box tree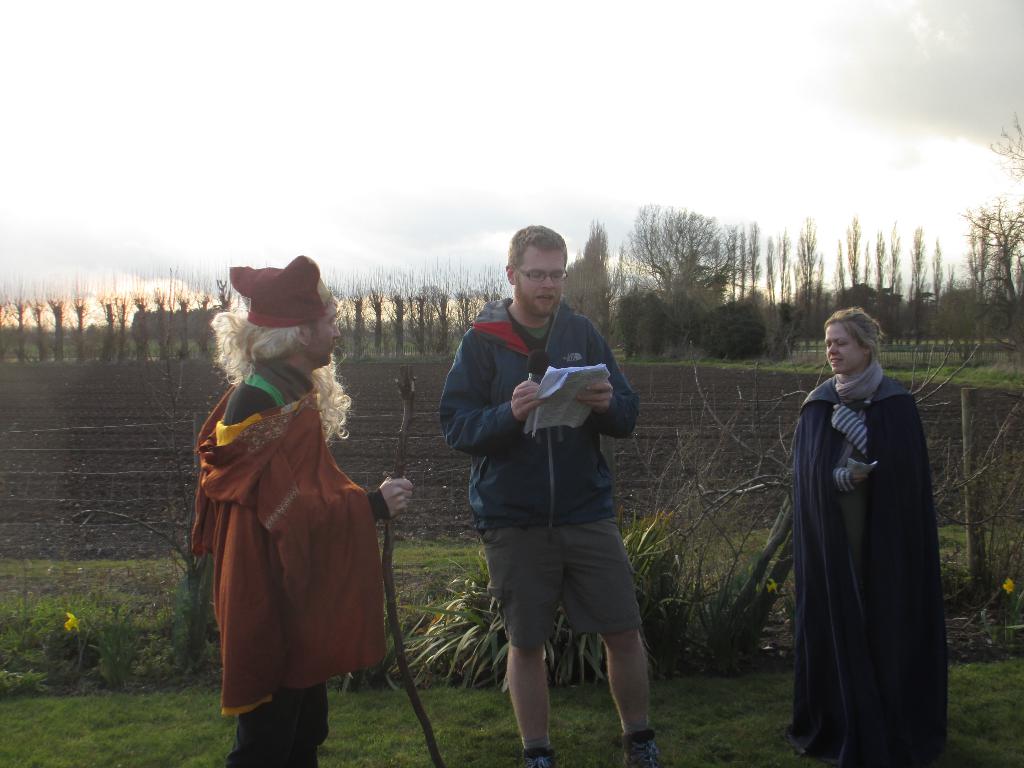
BBox(623, 200, 756, 365)
